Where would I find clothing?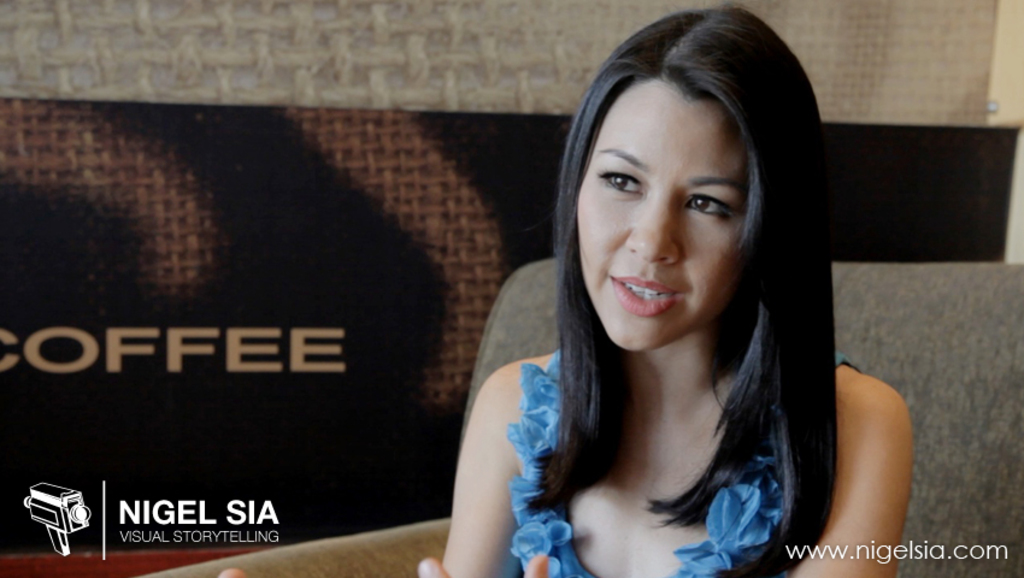
At (483,336,867,577).
